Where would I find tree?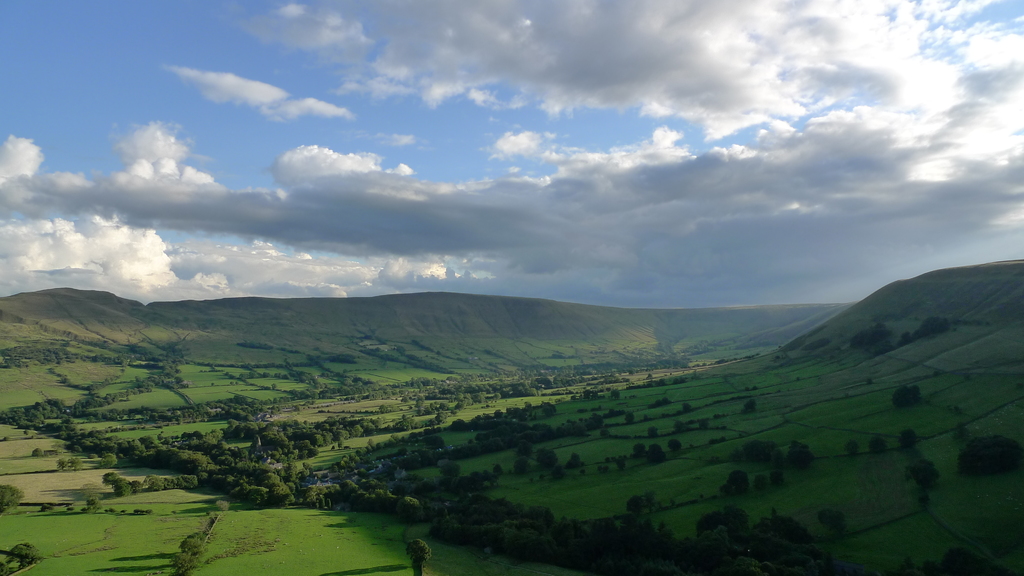
At left=669, top=436, right=682, bottom=452.
